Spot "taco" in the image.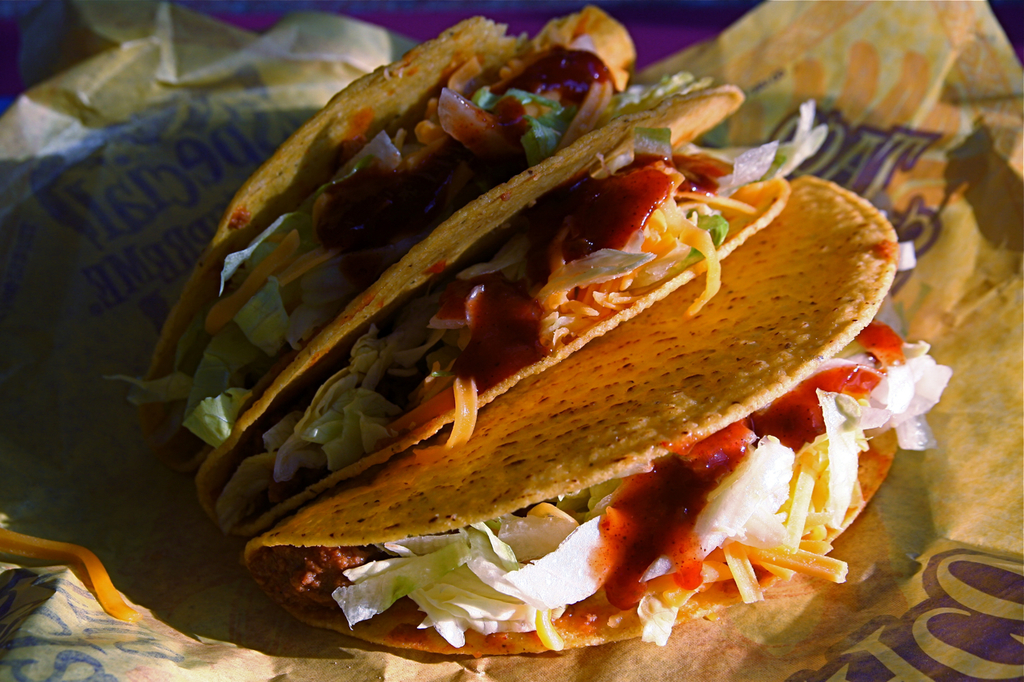
"taco" found at 242,175,951,656.
